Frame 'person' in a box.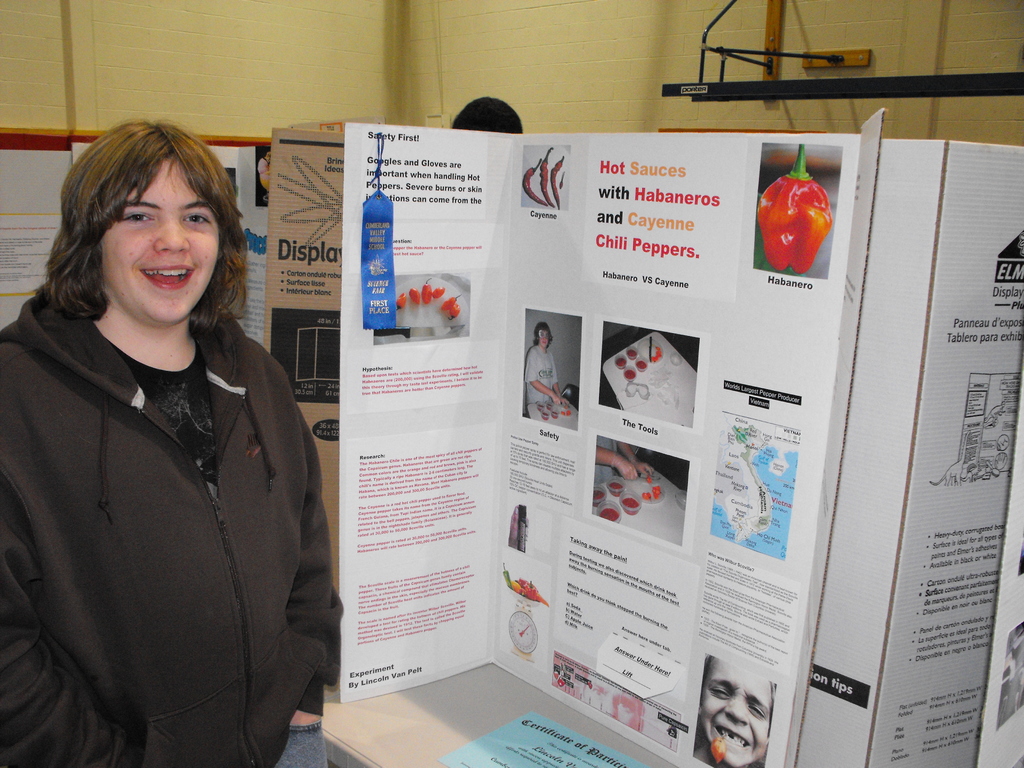
694 659 774 767.
